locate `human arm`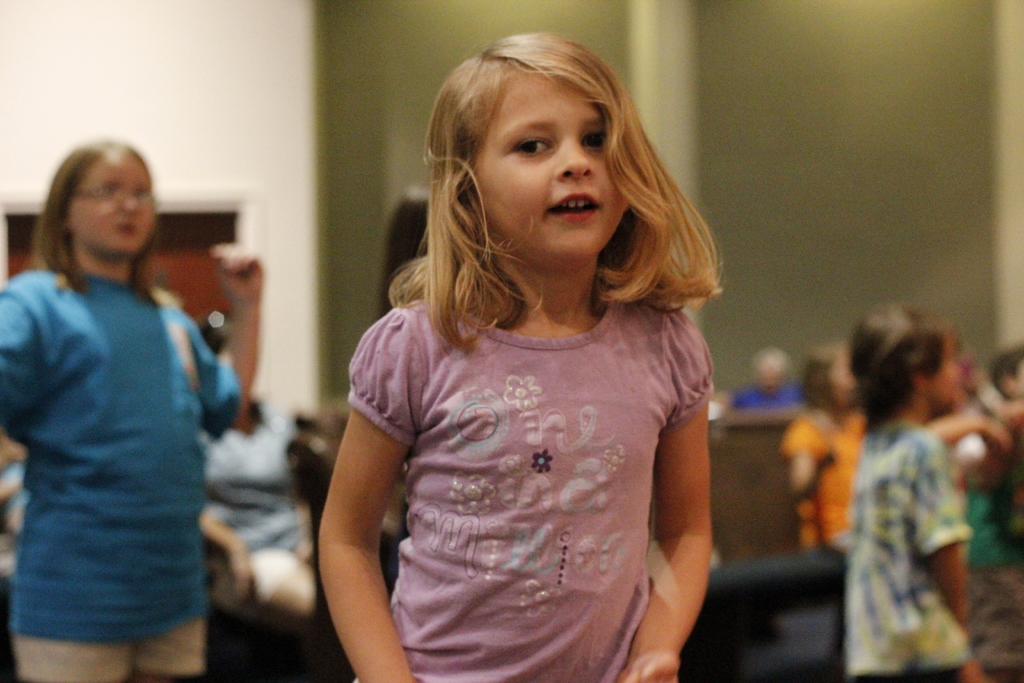
box=[927, 407, 1012, 451]
